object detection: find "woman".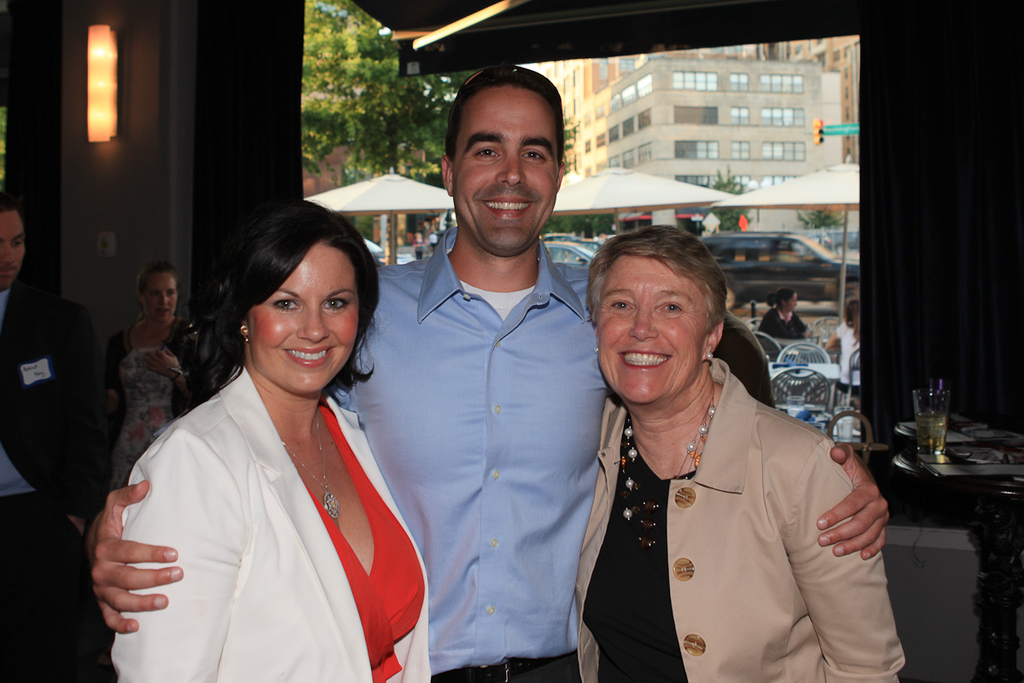
<region>820, 298, 864, 411</region>.
